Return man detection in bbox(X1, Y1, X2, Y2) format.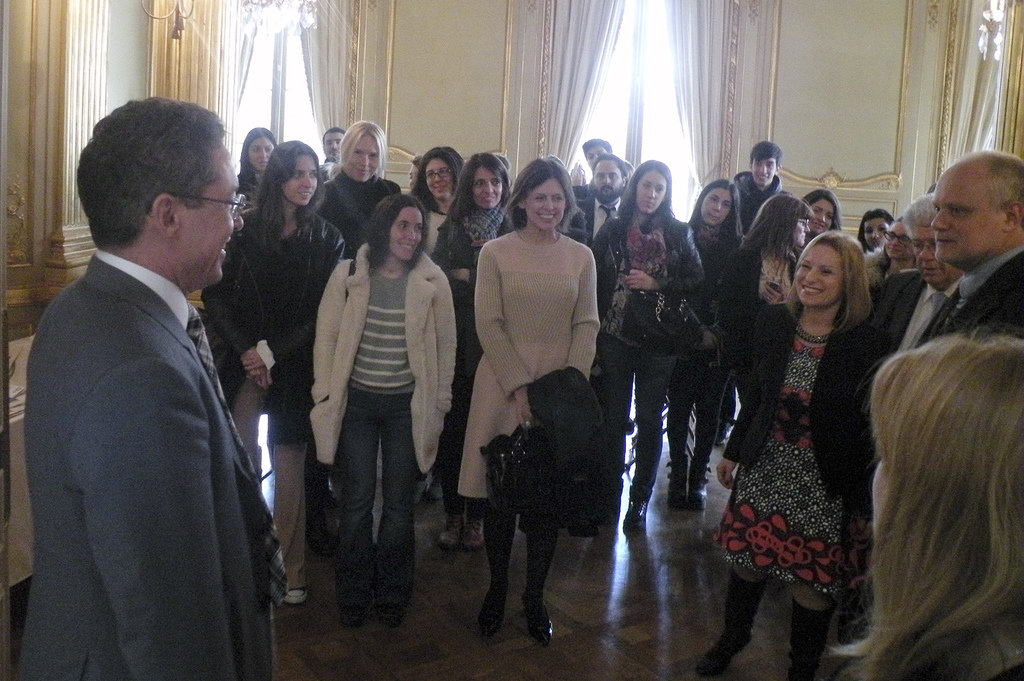
bbox(572, 154, 623, 246).
